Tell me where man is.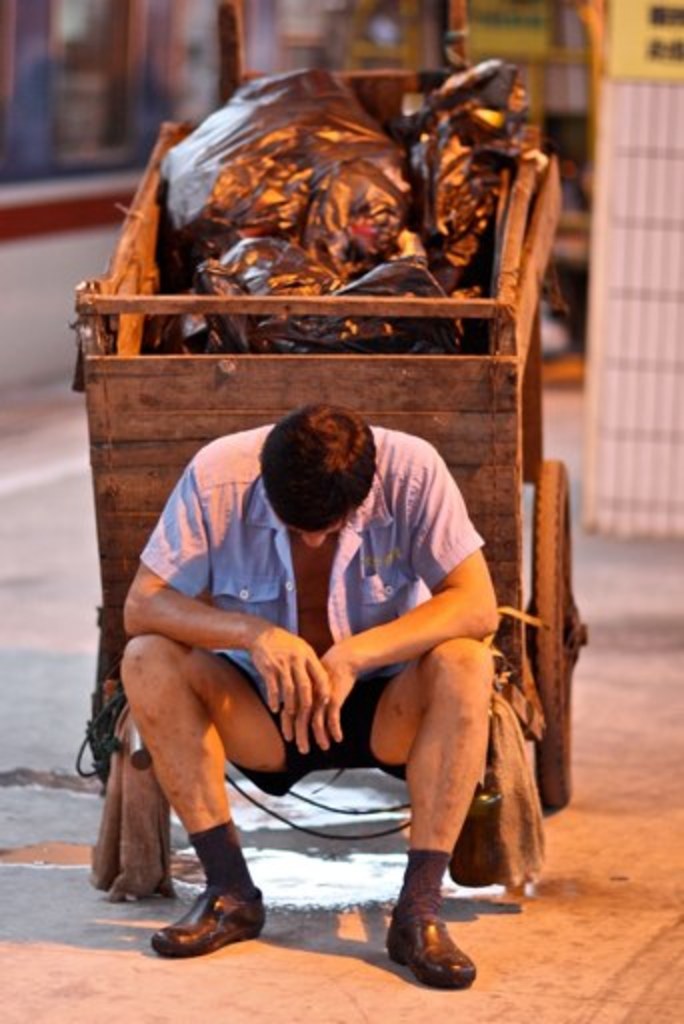
man is at <region>116, 398, 500, 990</region>.
